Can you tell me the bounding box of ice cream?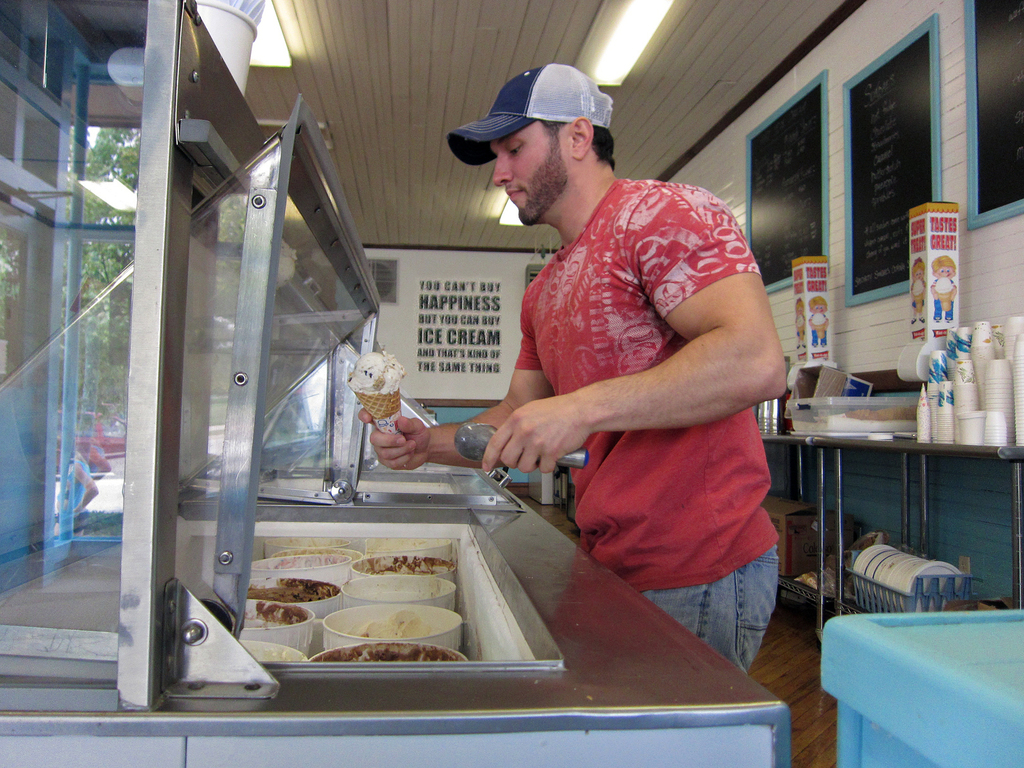
box=[274, 529, 484, 673].
